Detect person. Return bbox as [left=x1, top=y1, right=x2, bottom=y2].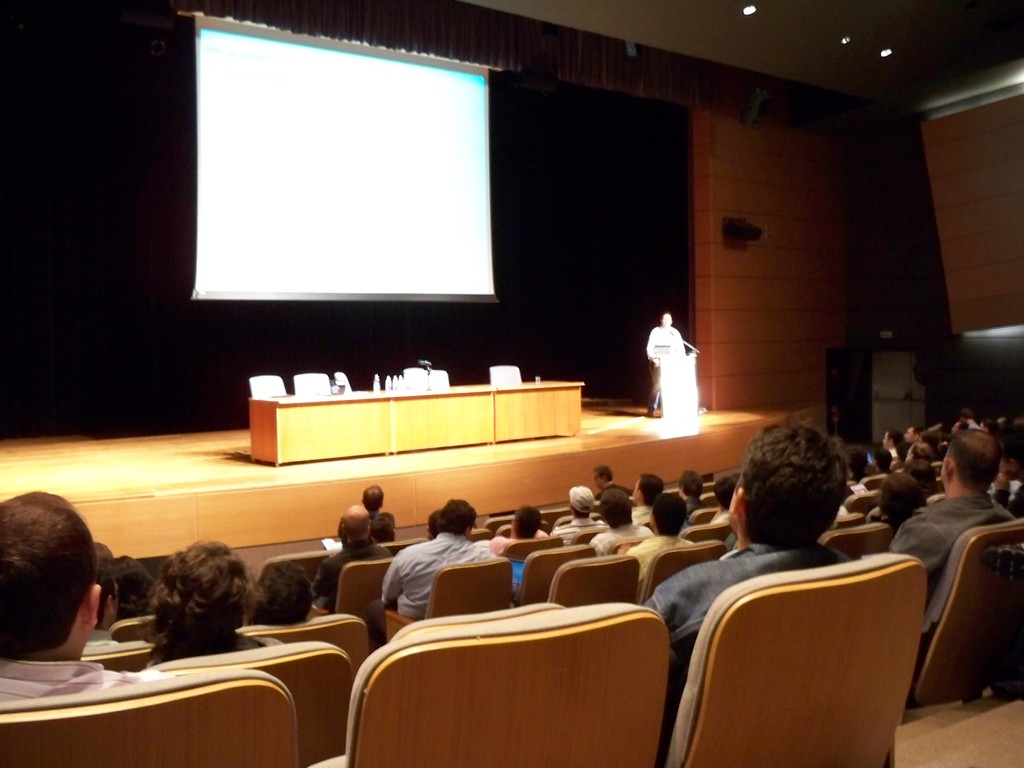
[left=641, top=300, right=704, bottom=428].
